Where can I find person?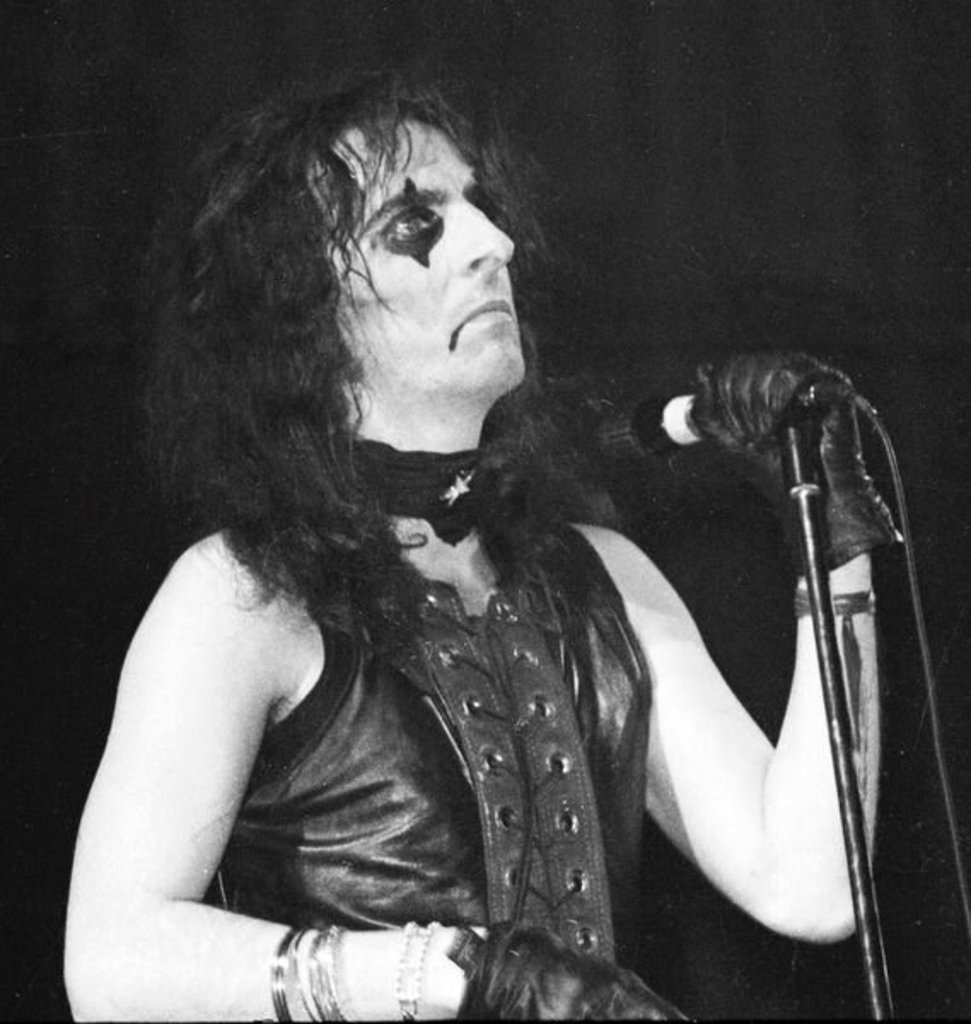
You can find it at x1=56, y1=56, x2=903, y2=1022.
